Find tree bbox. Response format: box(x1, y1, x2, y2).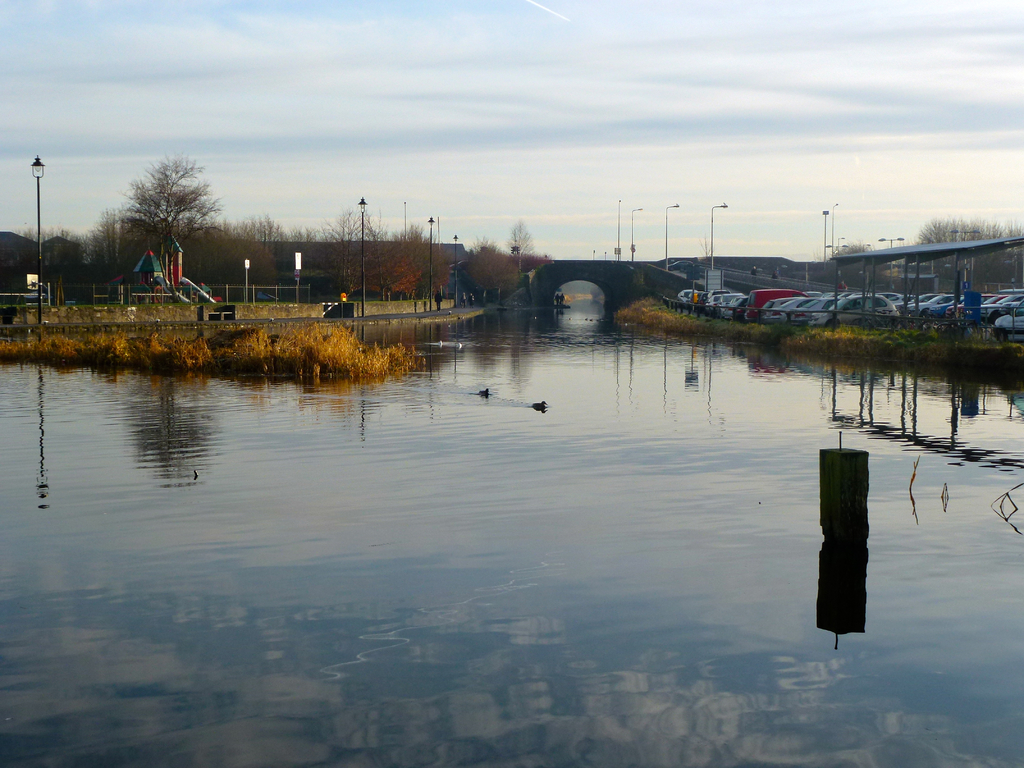
box(910, 214, 1023, 287).
